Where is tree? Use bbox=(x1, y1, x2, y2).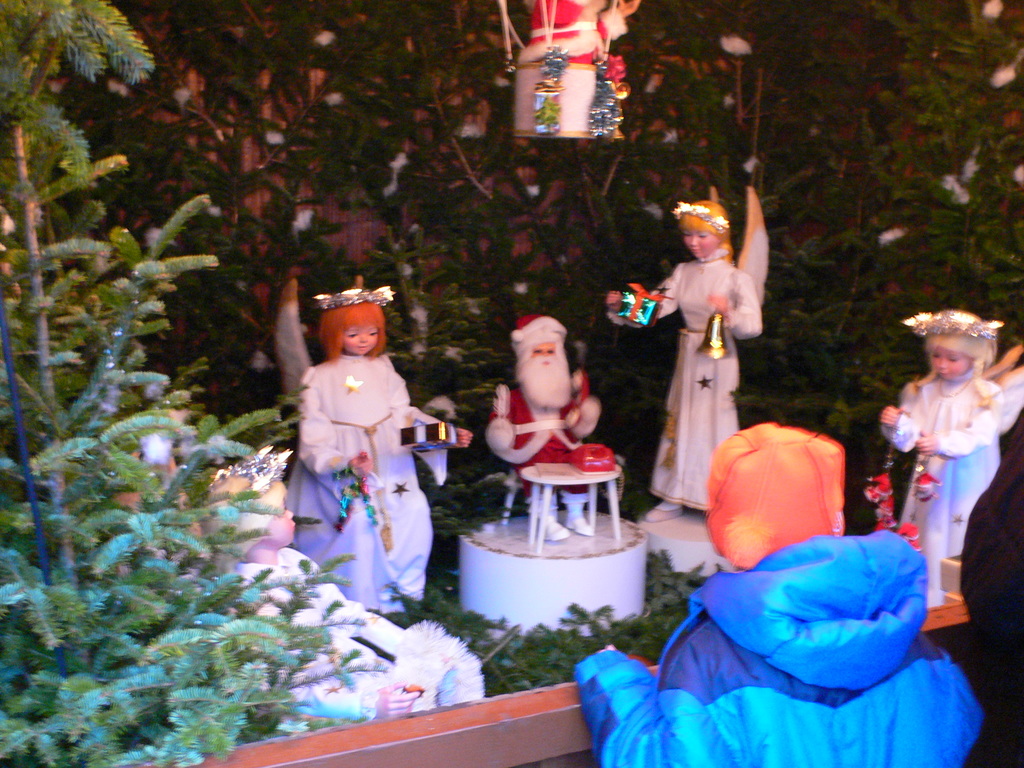
bbox=(0, 0, 427, 767).
